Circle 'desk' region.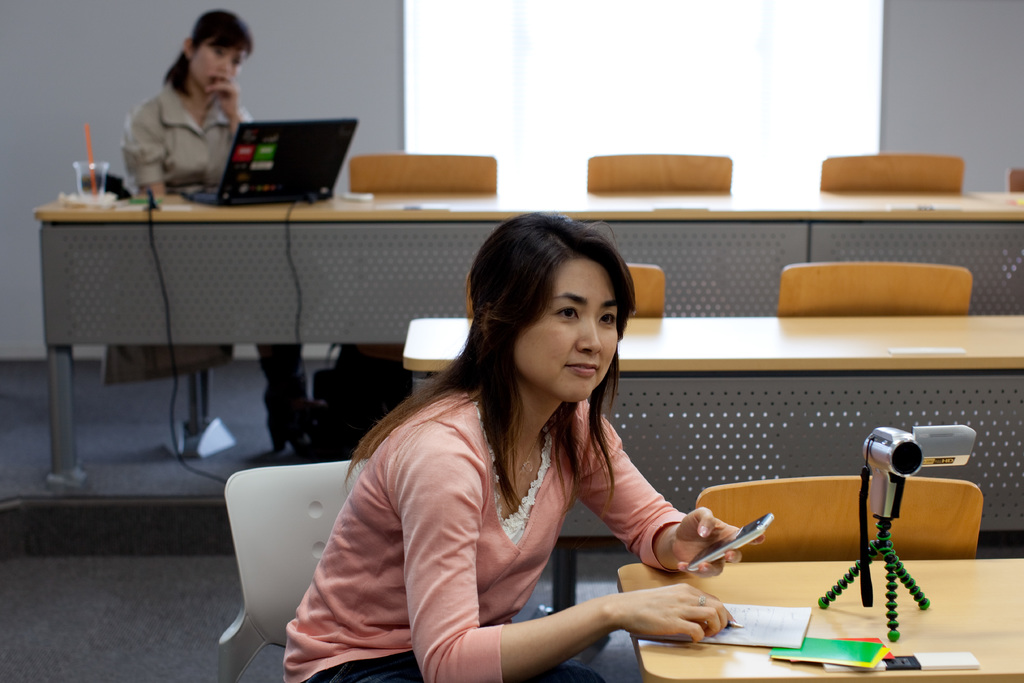
Region: box=[396, 313, 1023, 648].
